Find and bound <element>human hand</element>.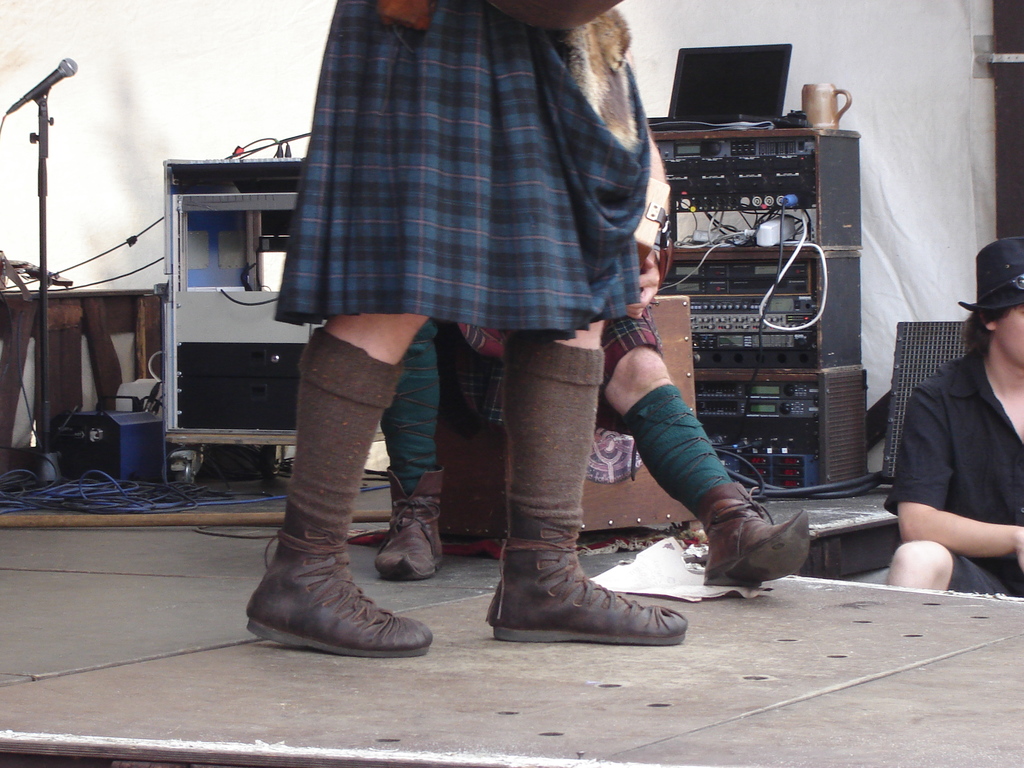
Bound: rect(1009, 527, 1023, 573).
